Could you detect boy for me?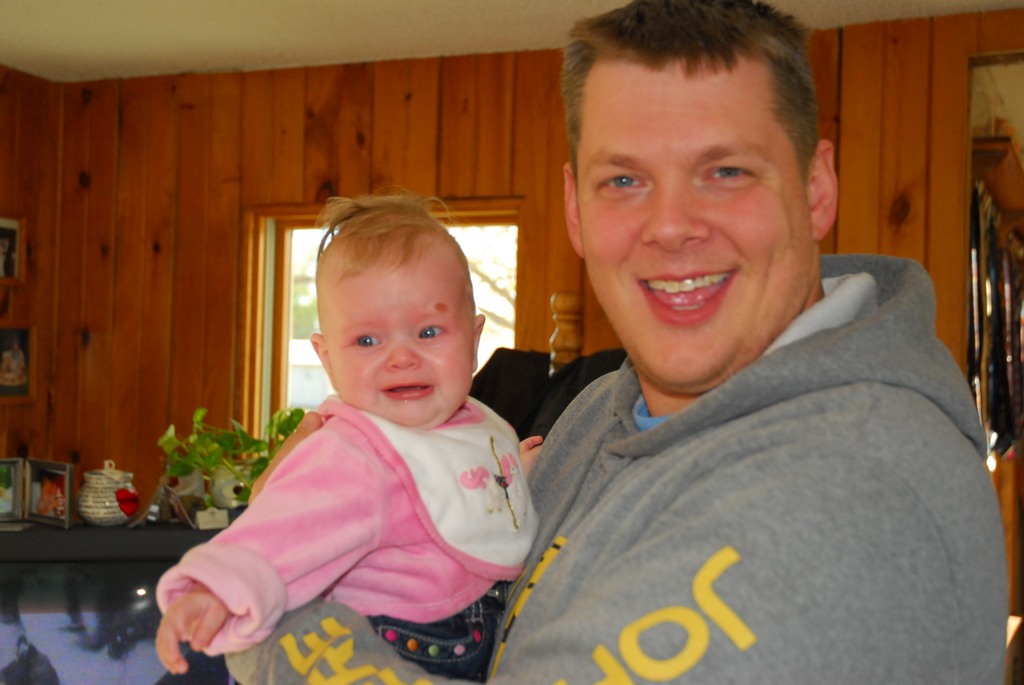
Detection result: 156, 188, 547, 684.
